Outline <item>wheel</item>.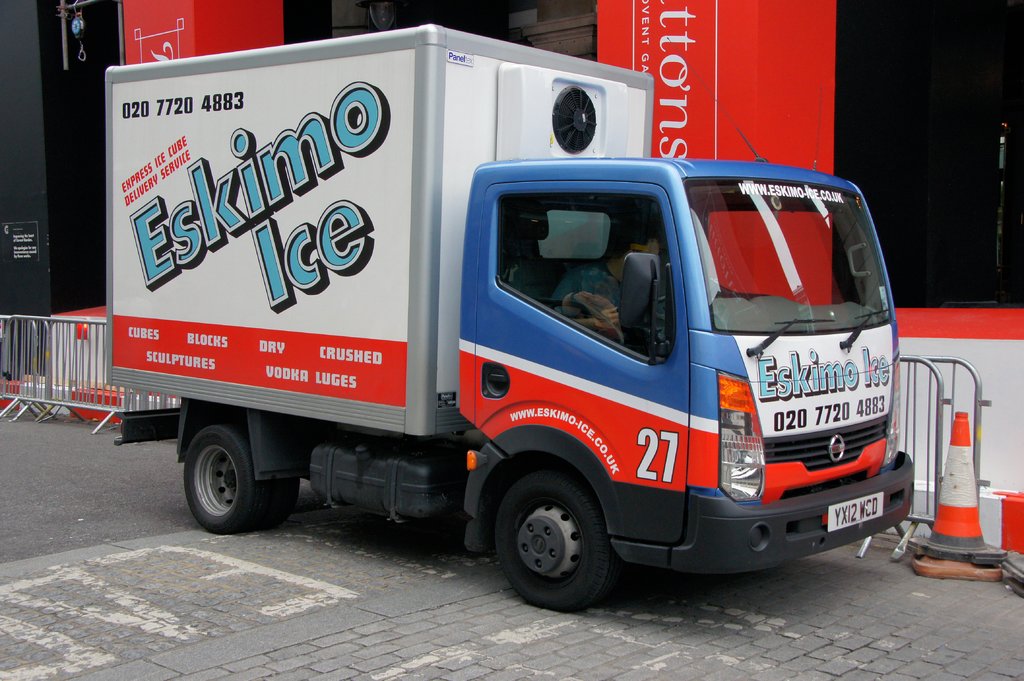
Outline: bbox=[492, 477, 625, 605].
